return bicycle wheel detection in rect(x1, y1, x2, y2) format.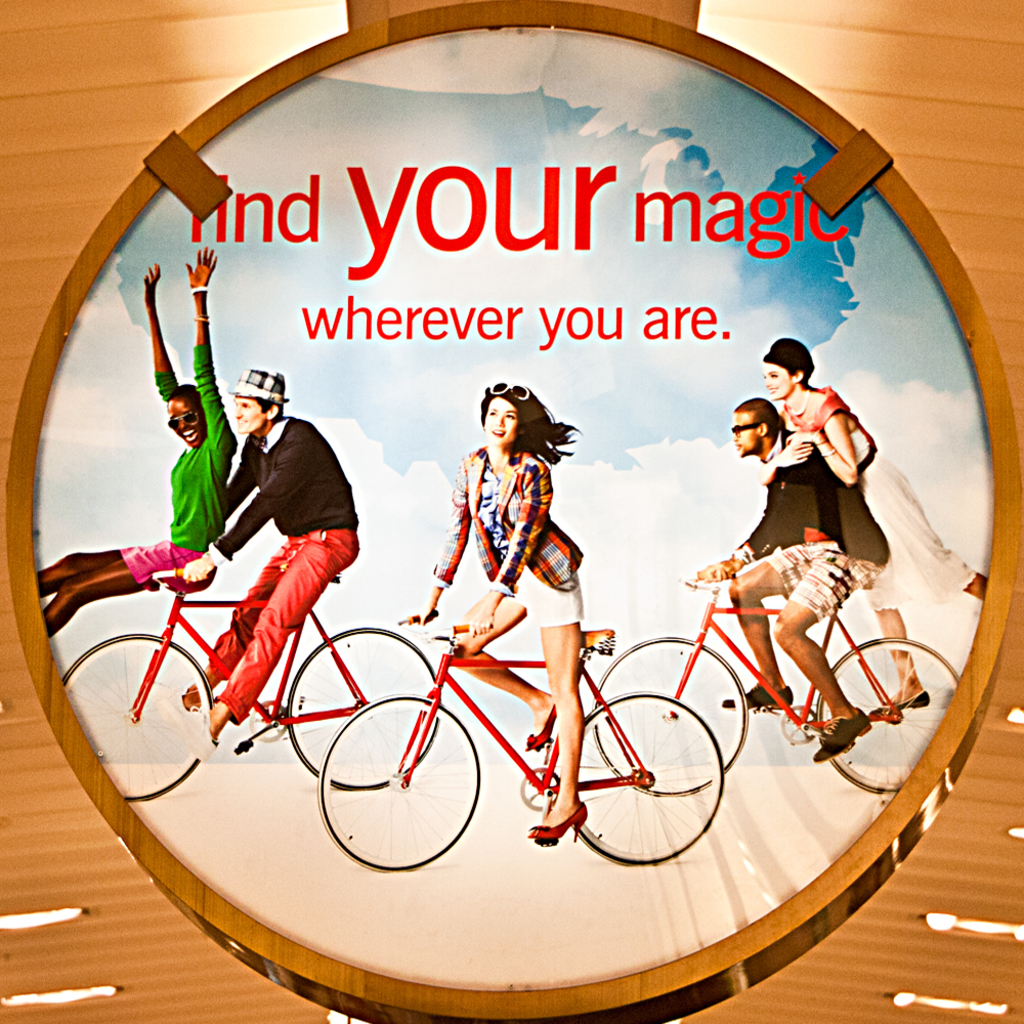
rect(814, 628, 964, 810).
